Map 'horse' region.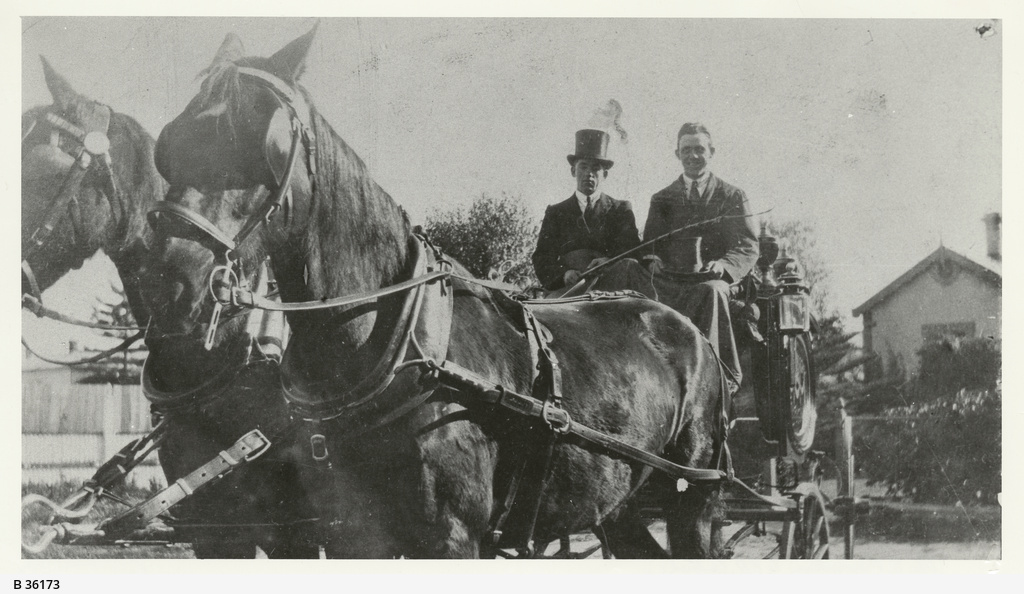
Mapped to 18, 44, 320, 556.
